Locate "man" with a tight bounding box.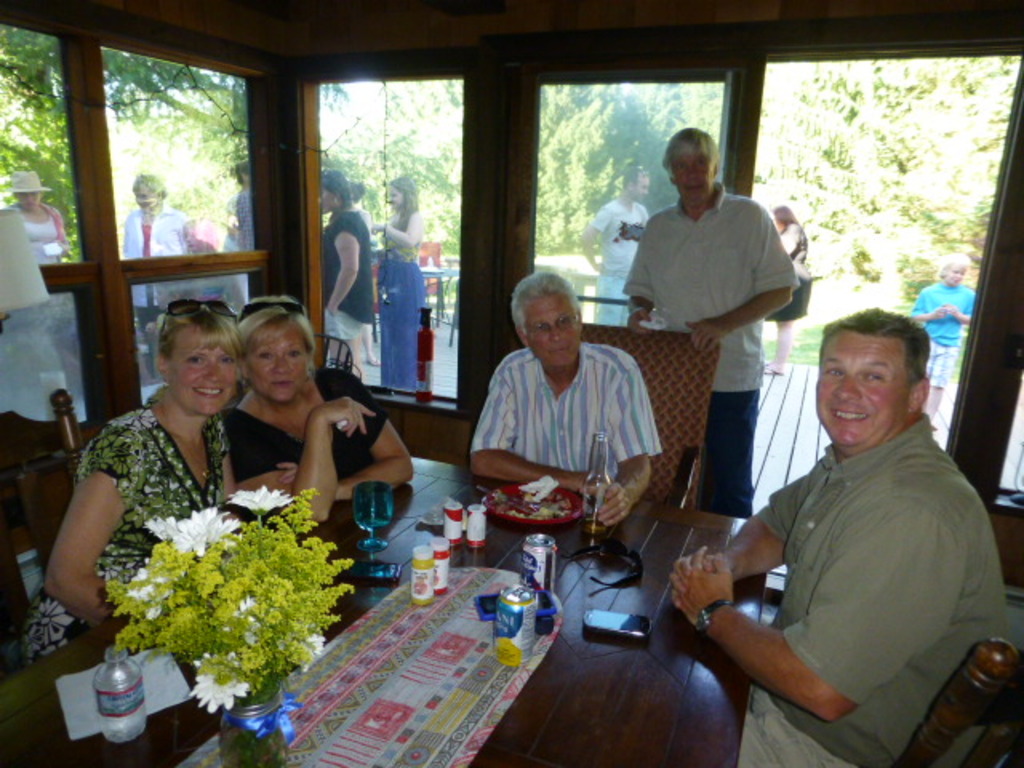
x1=614 y1=120 x2=802 y2=528.
